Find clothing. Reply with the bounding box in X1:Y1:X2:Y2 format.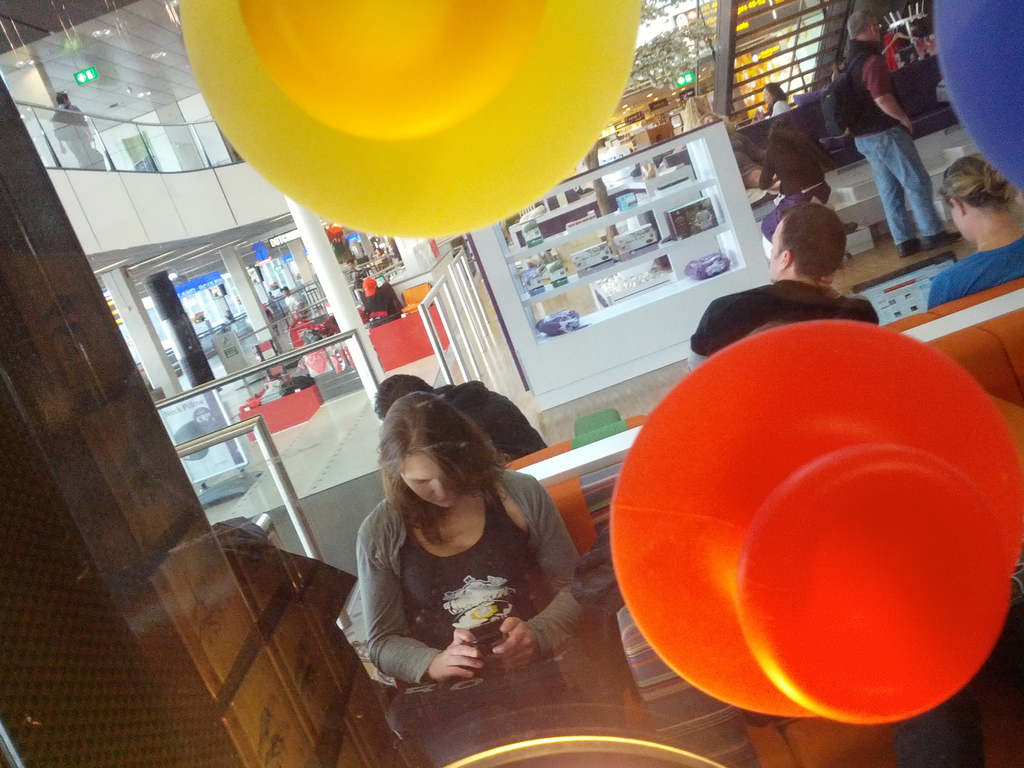
686:274:884:369.
